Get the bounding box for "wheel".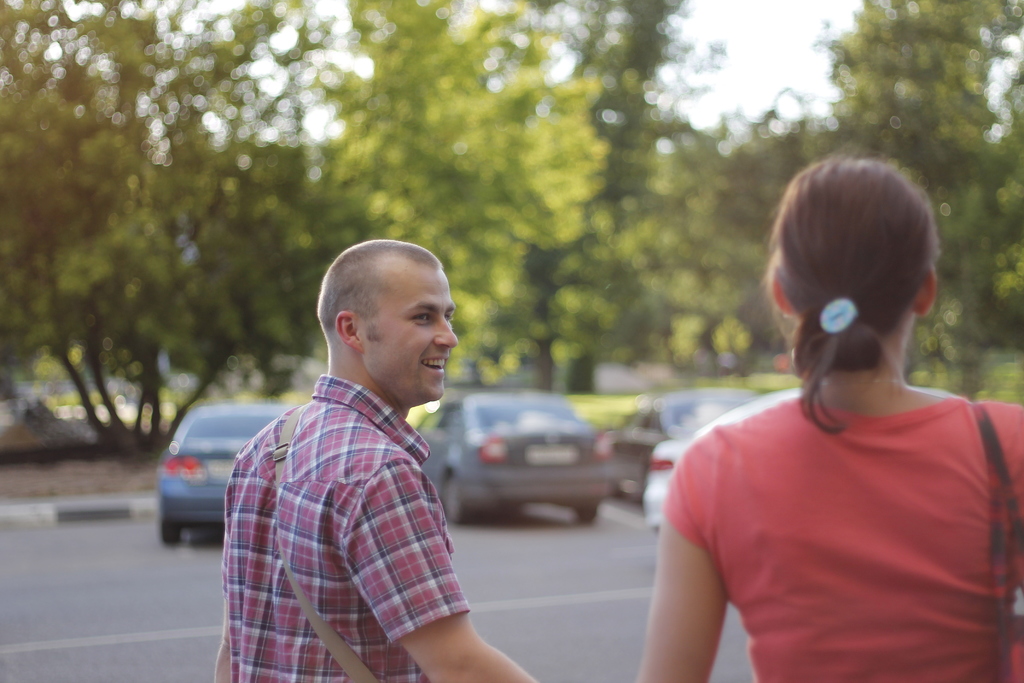
442/473/472/527.
